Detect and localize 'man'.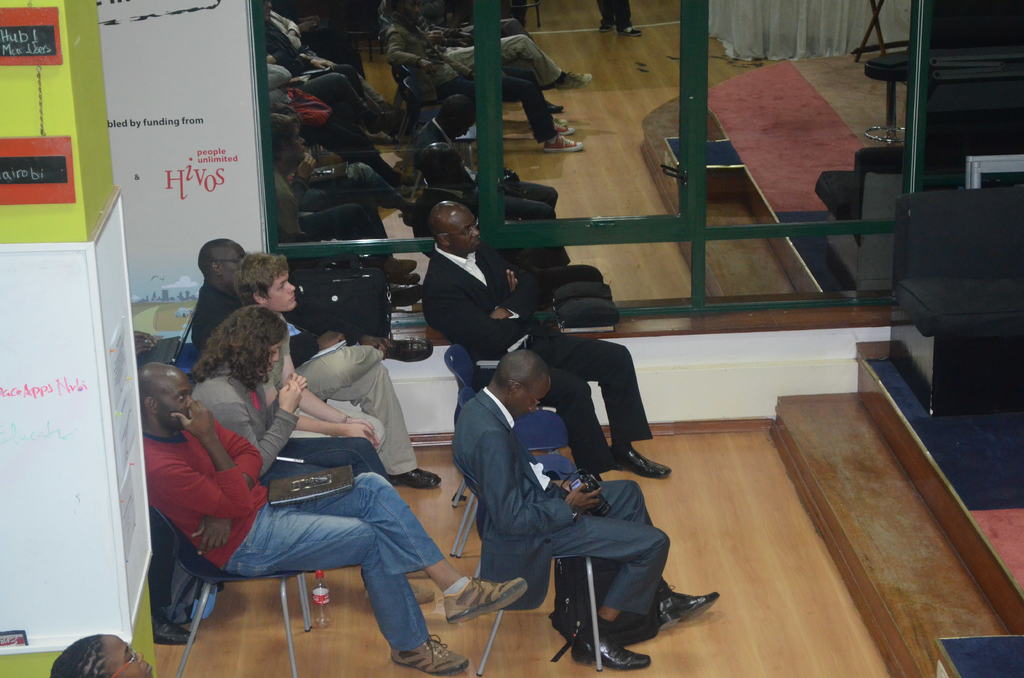
Localized at 448 349 716 663.
